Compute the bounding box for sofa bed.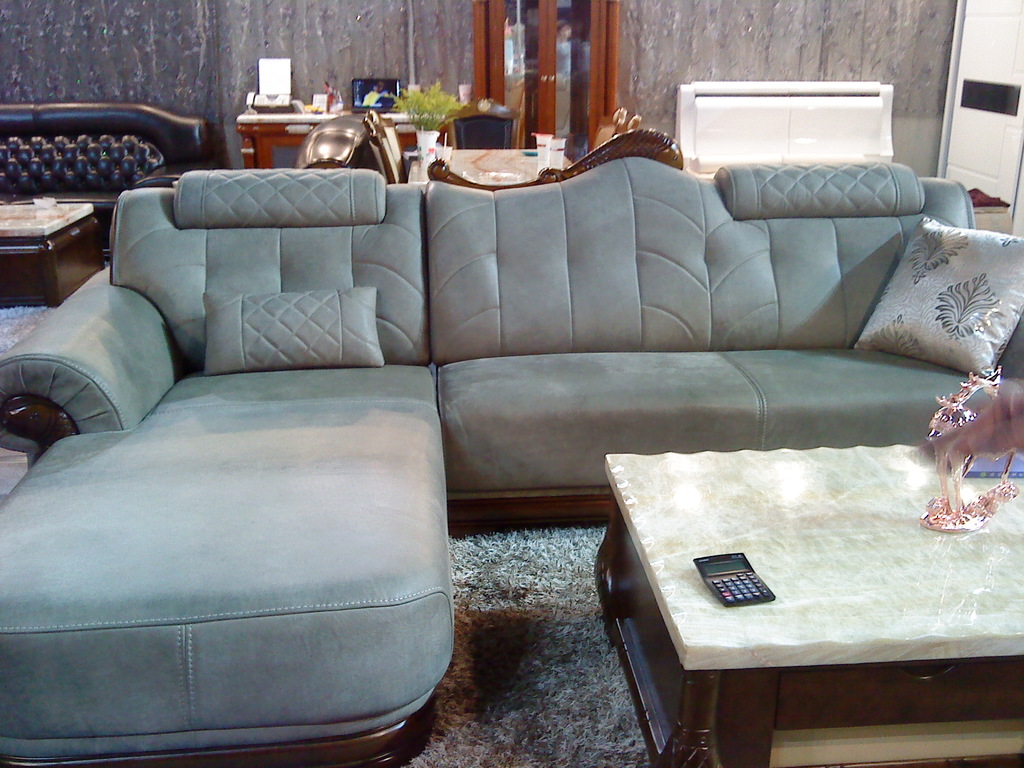
3,97,212,257.
